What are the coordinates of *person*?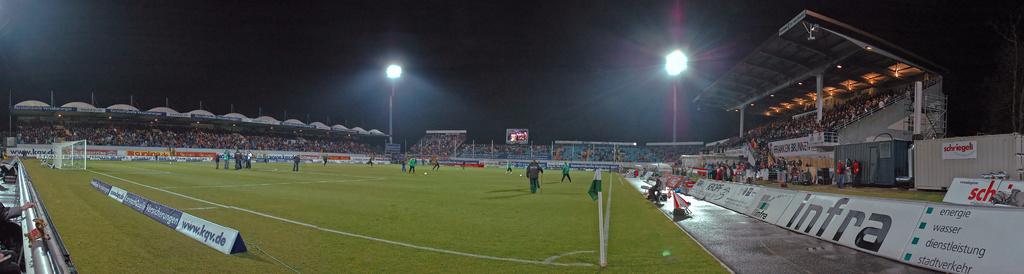
select_region(560, 160, 572, 182).
